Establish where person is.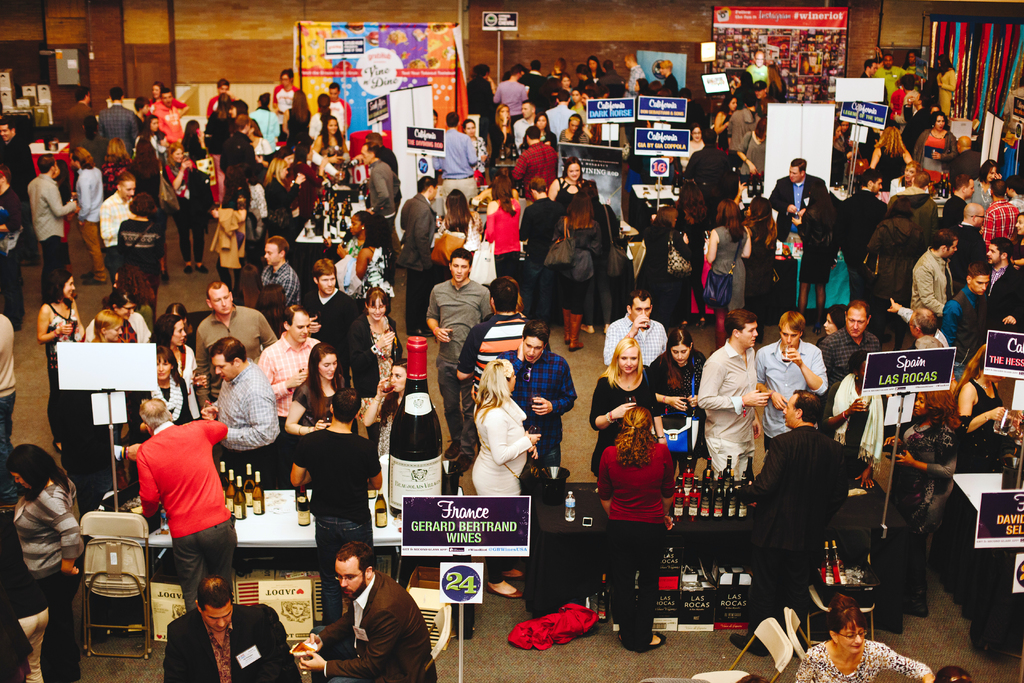
Established at left=95, top=171, right=154, bottom=280.
